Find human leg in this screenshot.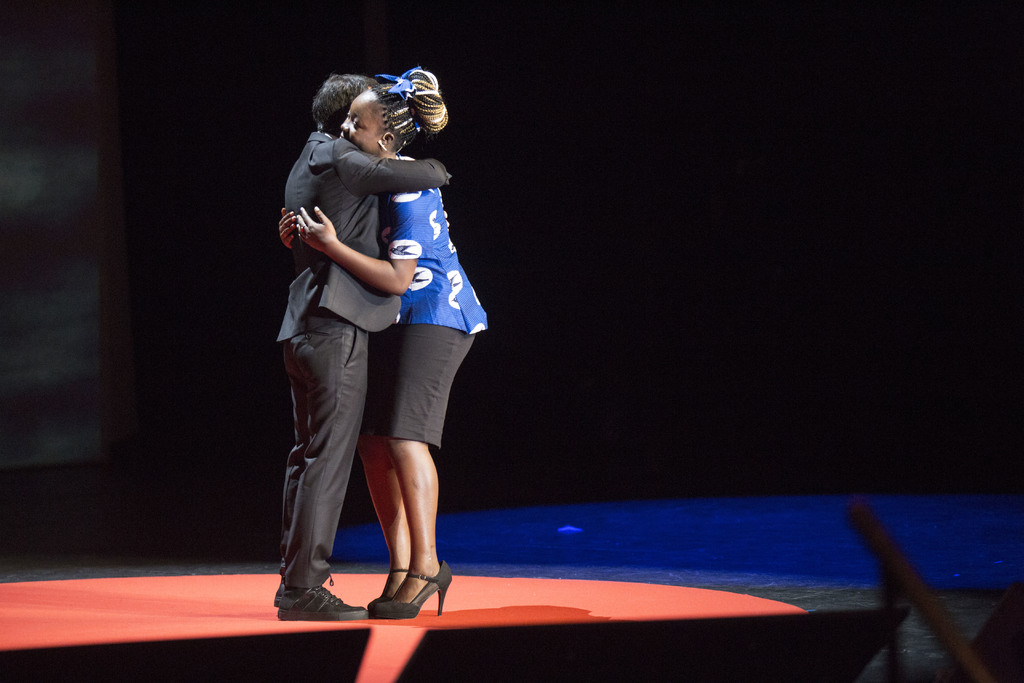
The bounding box for human leg is 367:440:454:617.
